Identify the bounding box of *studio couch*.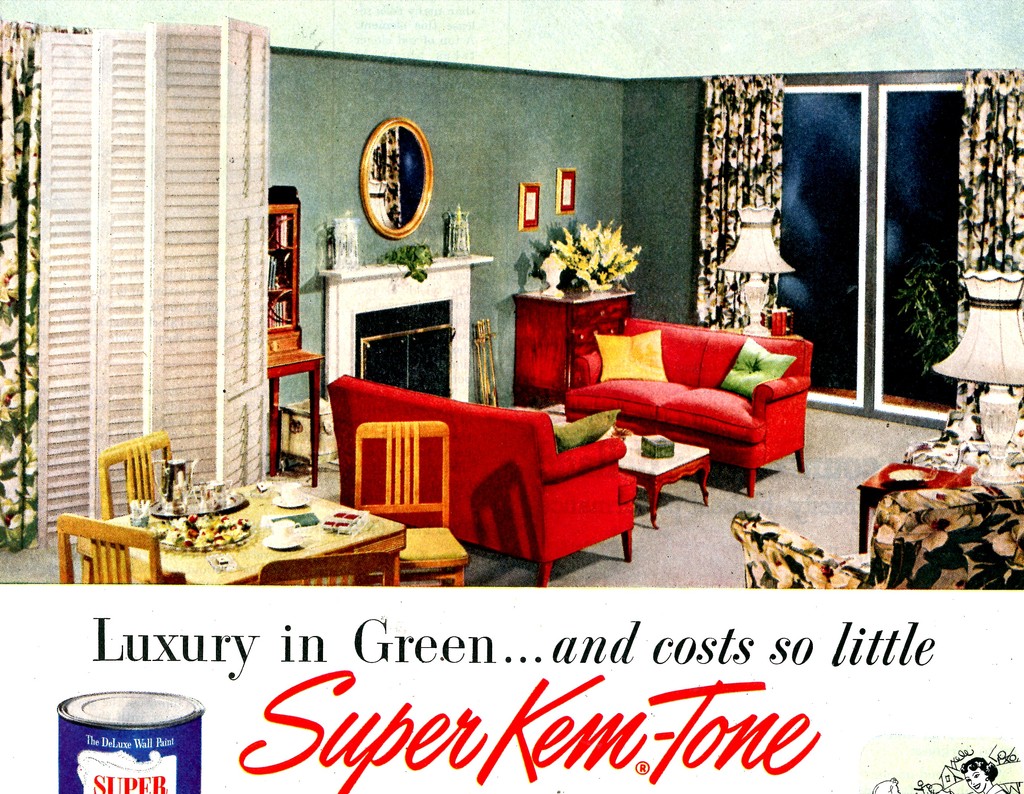
564,312,815,494.
